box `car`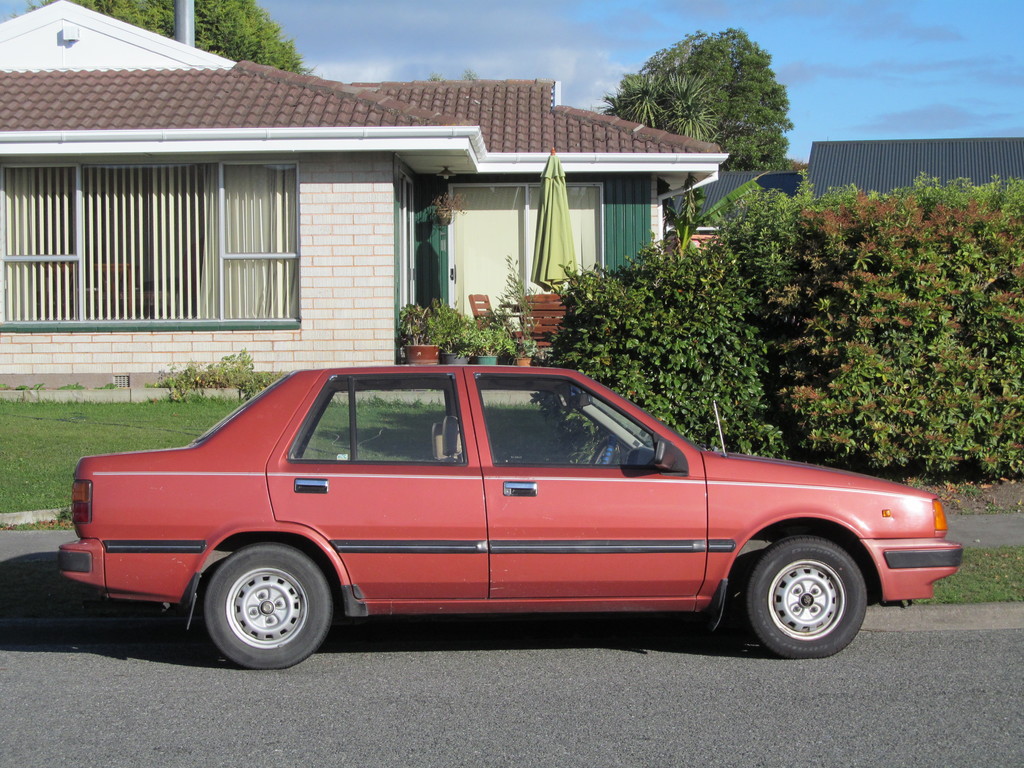
rect(58, 357, 970, 675)
